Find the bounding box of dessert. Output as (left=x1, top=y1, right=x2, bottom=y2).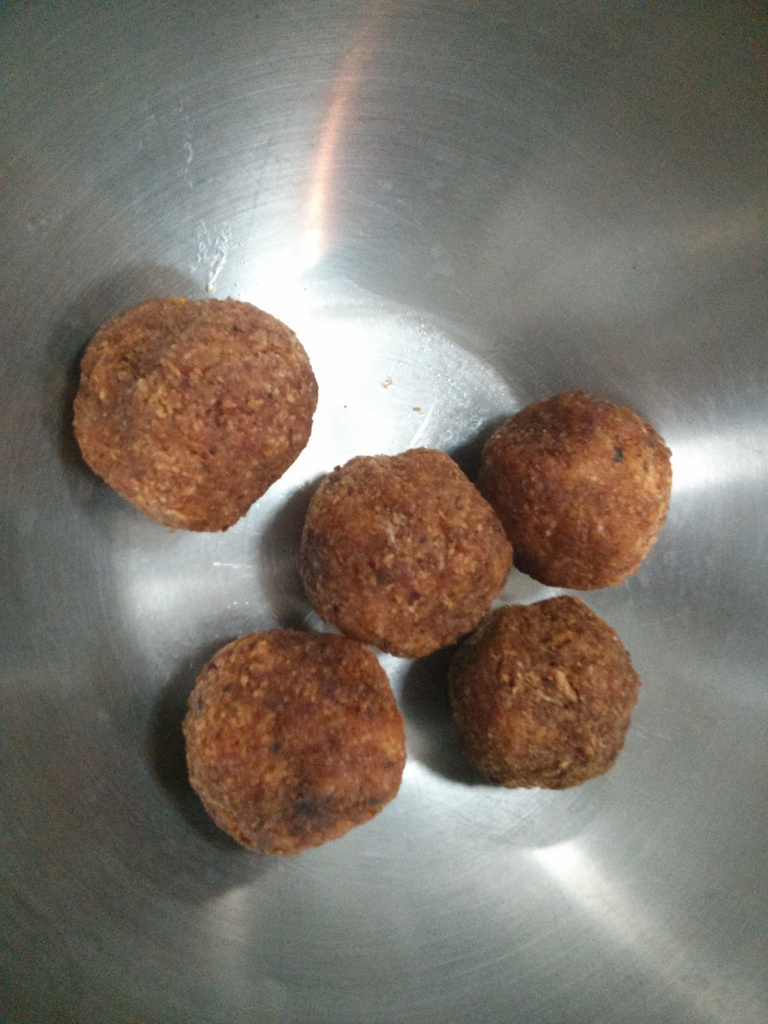
(left=178, top=626, right=404, bottom=851).
